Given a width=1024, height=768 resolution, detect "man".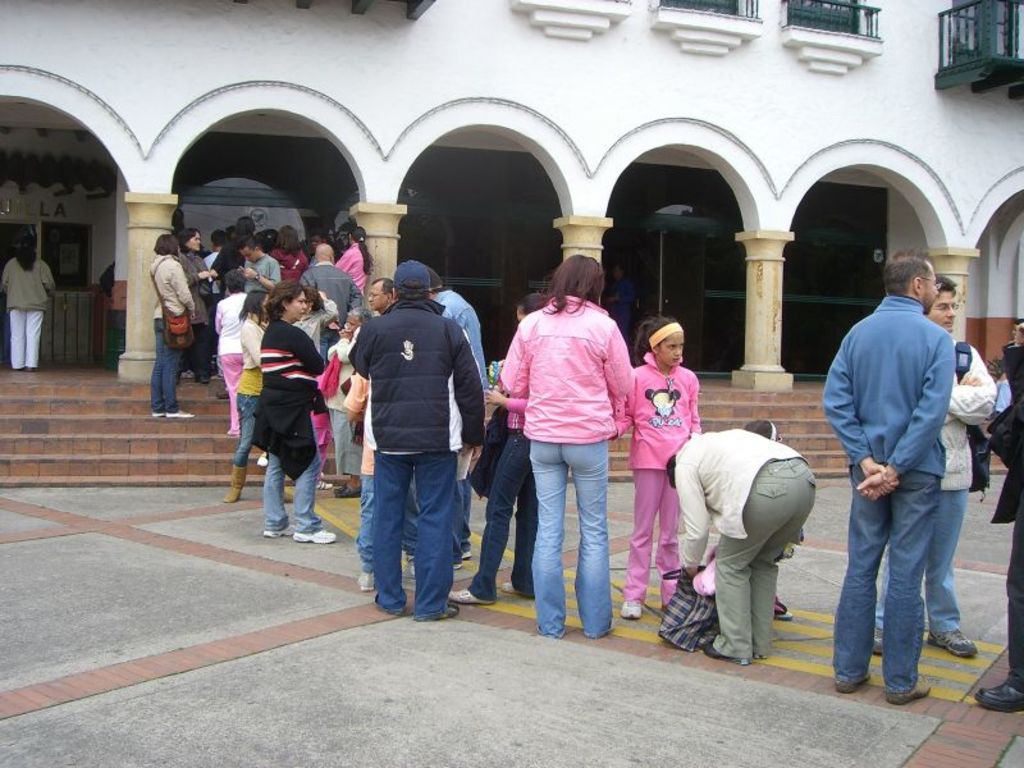
[left=234, top=248, right=271, bottom=319].
